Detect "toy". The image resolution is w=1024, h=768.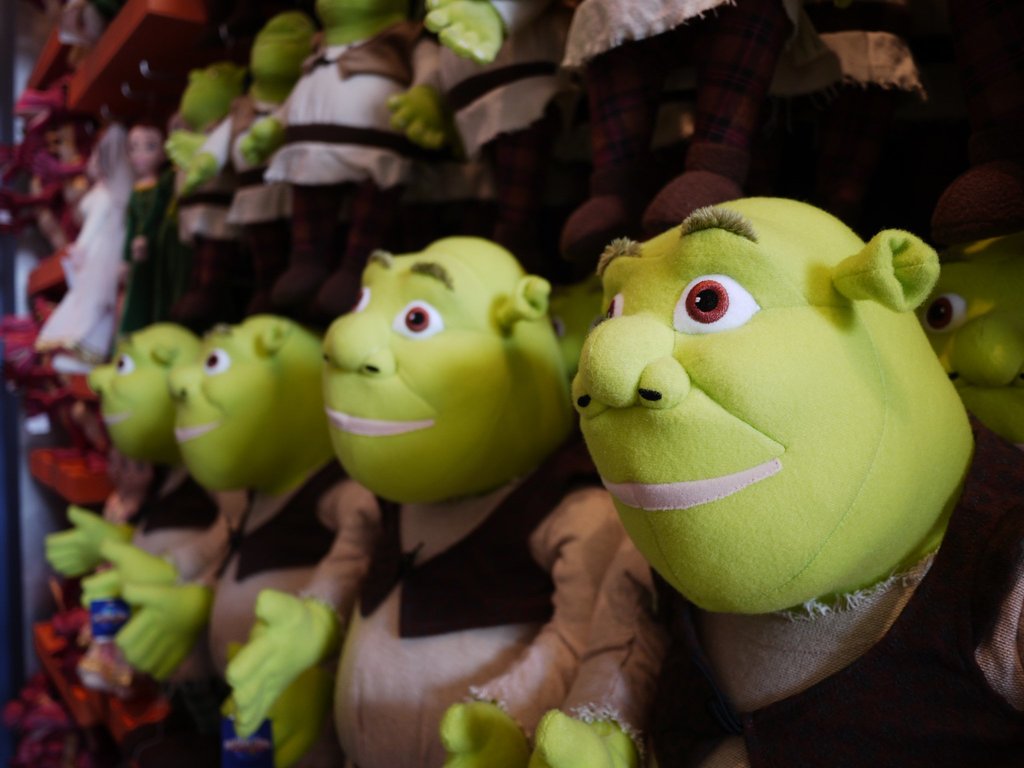
{"left": 516, "top": 159, "right": 1023, "bottom": 767}.
